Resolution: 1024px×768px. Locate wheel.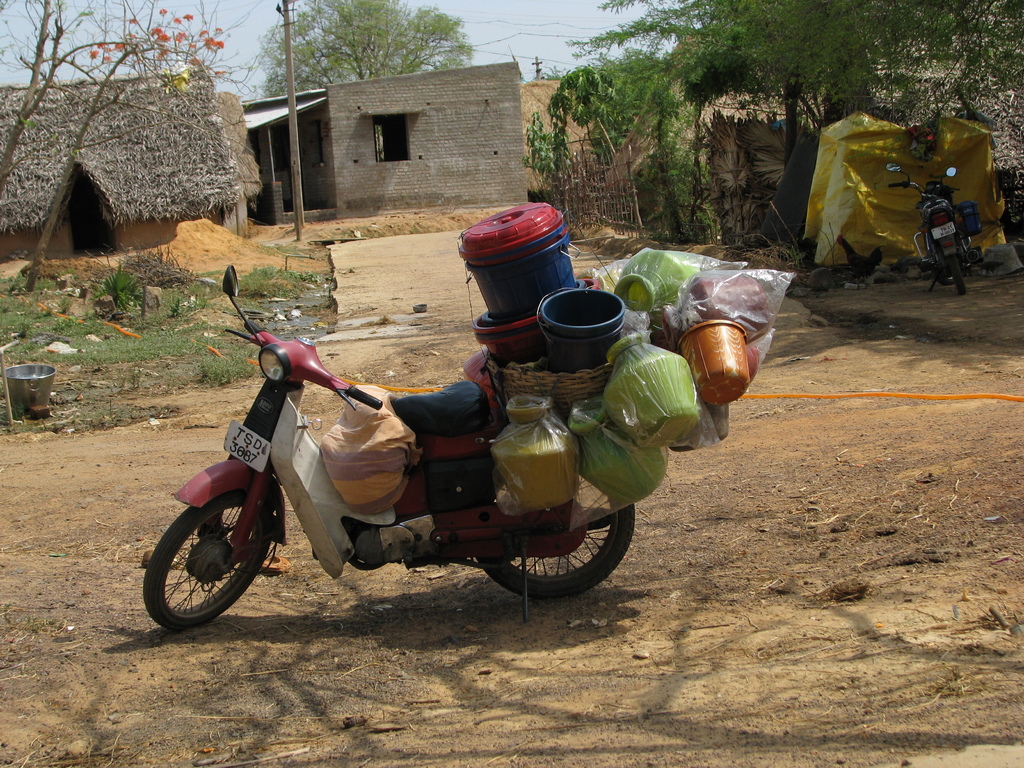
crop(474, 466, 637, 607).
